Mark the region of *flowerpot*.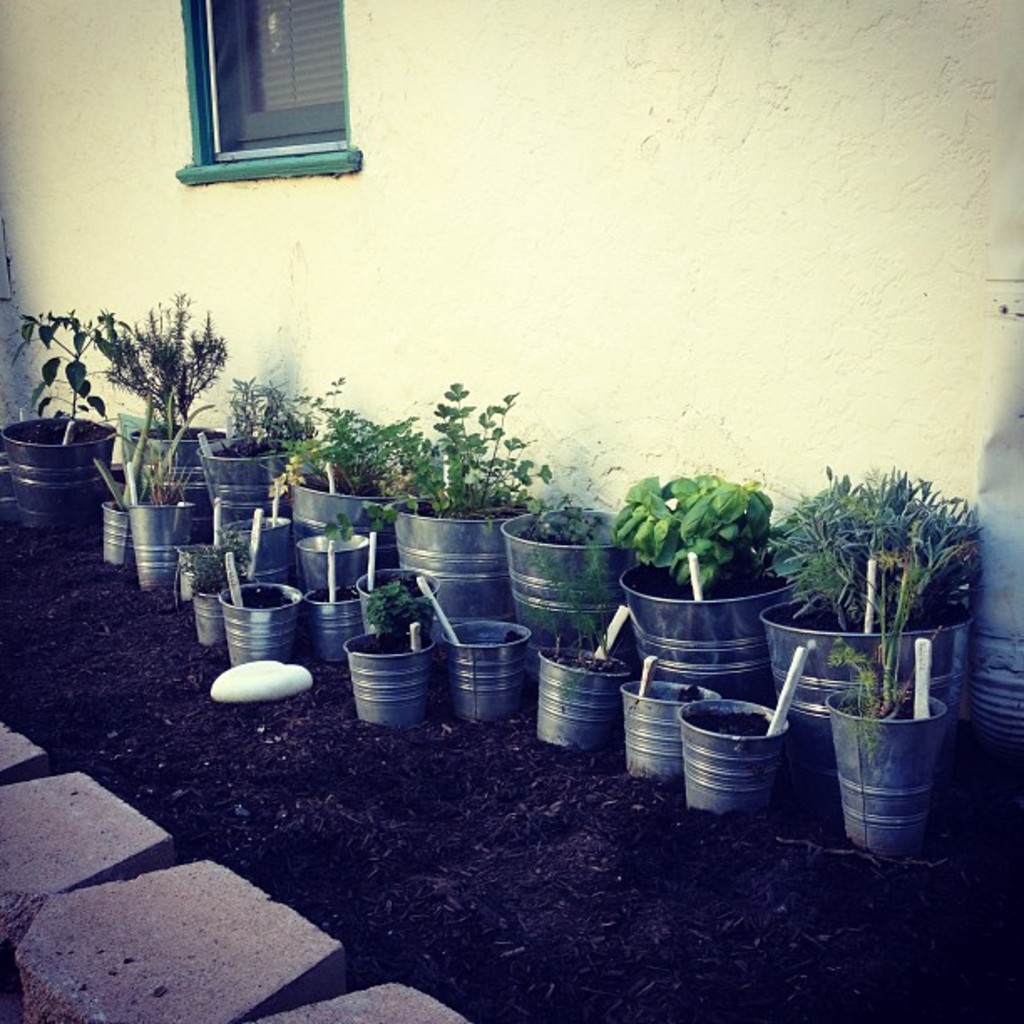
Region: region(0, 407, 97, 557).
